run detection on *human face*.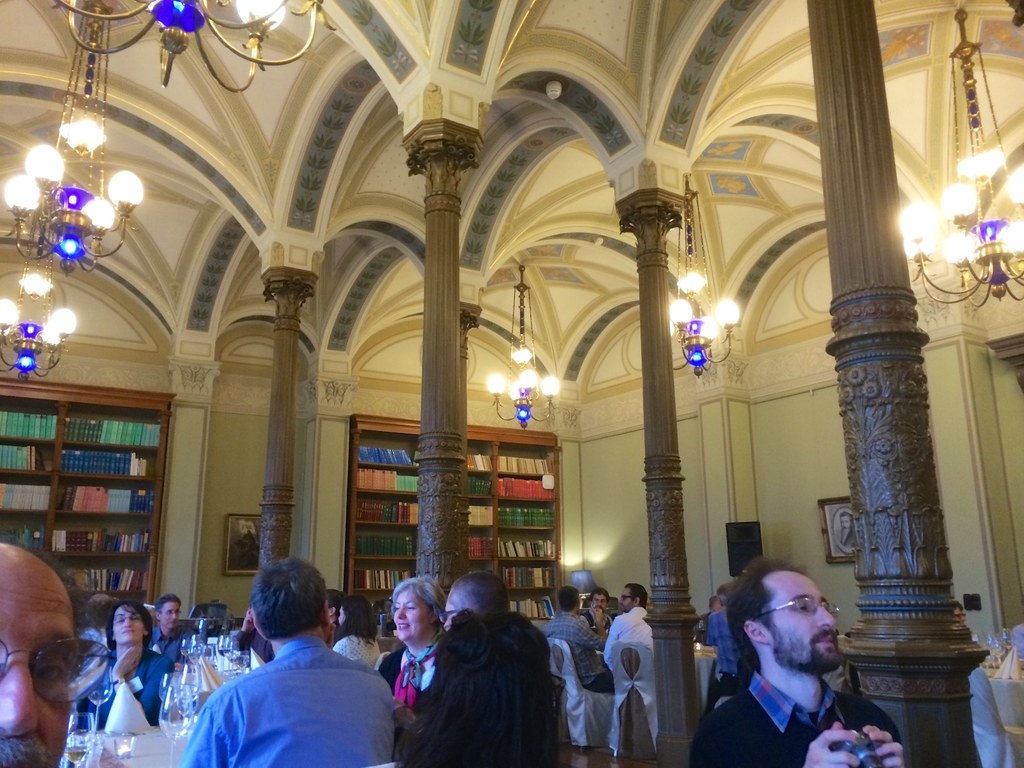
Result: select_region(109, 605, 149, 643).
